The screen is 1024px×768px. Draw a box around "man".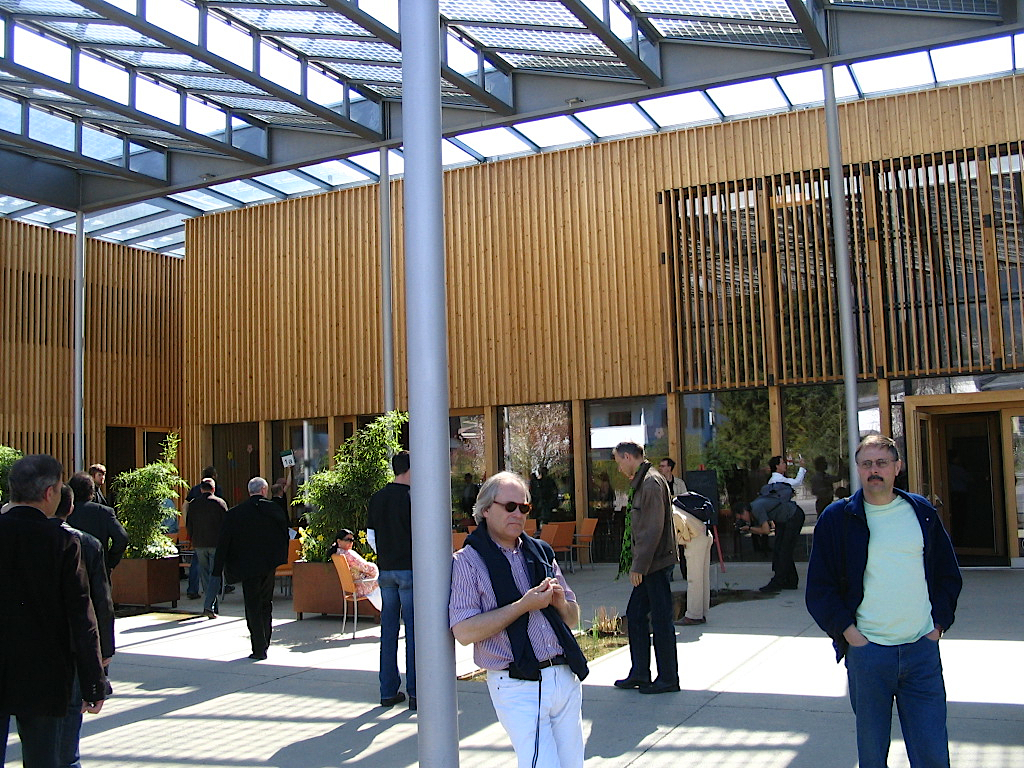
211 478 288 655.
